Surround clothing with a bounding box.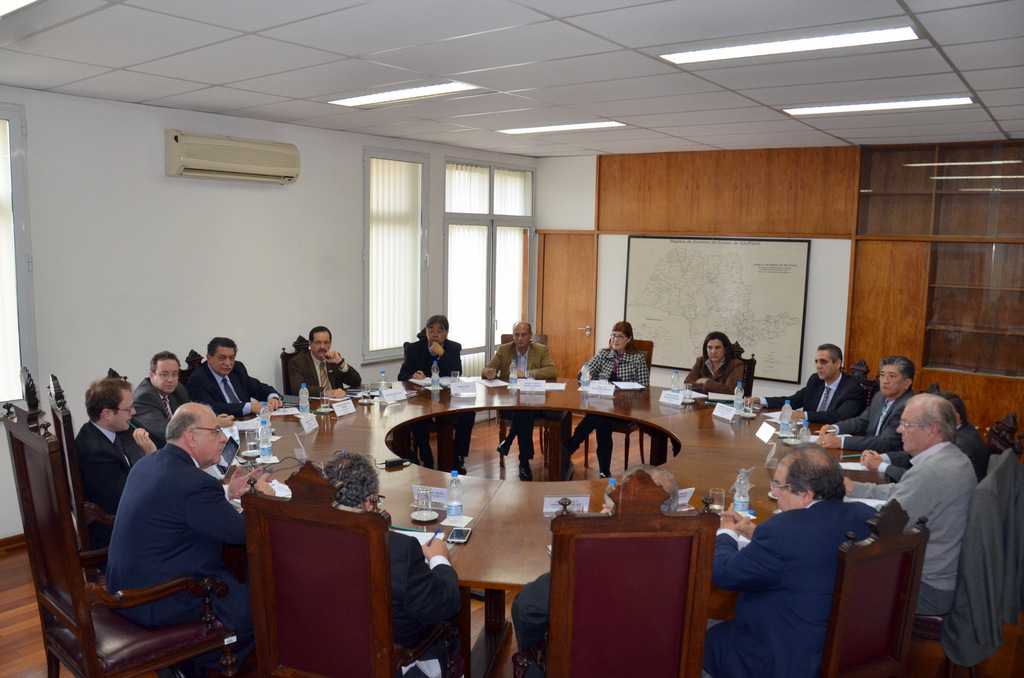
box(68, 420, 147, 519).
